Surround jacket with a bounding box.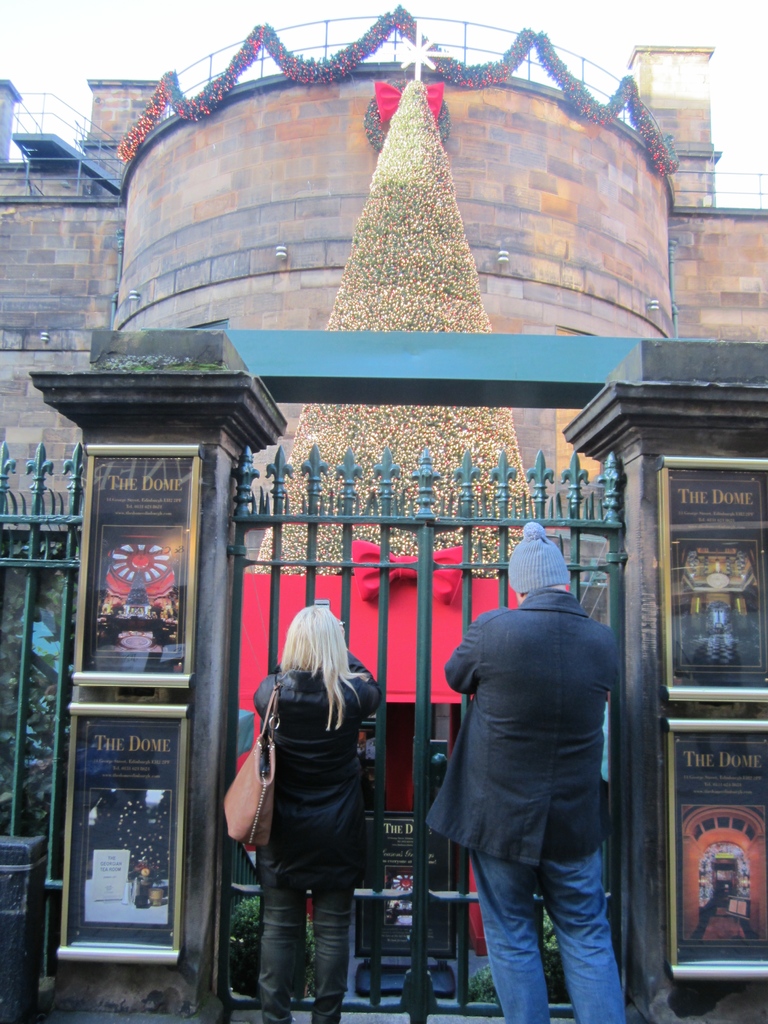
418 588 614 858.
